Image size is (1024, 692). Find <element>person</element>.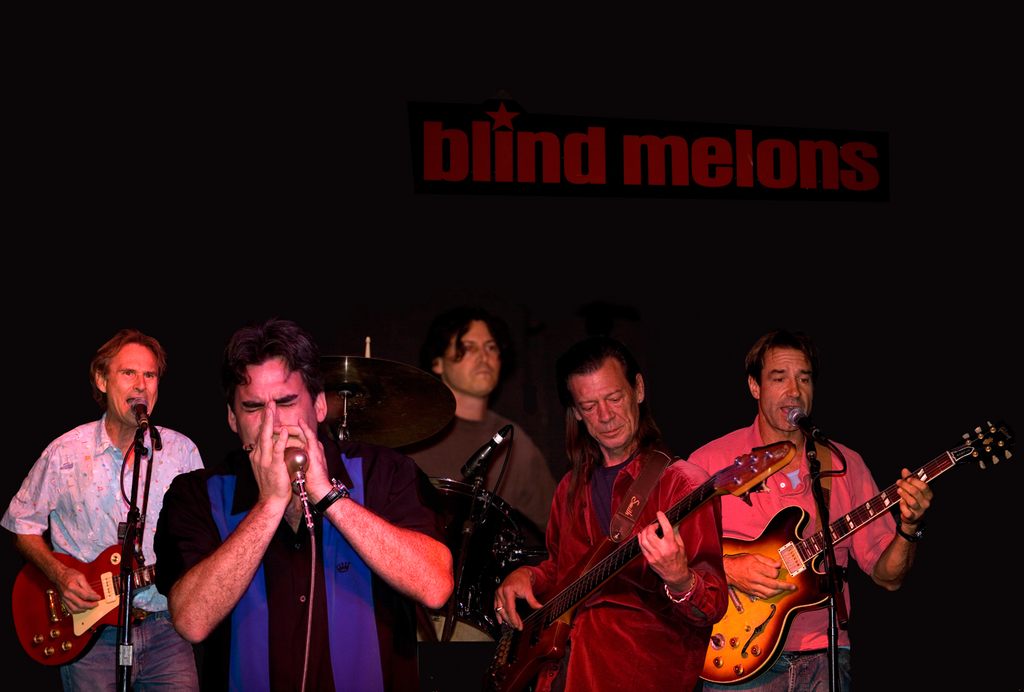
x1=0 y1=324 x2=212 y2=691.
